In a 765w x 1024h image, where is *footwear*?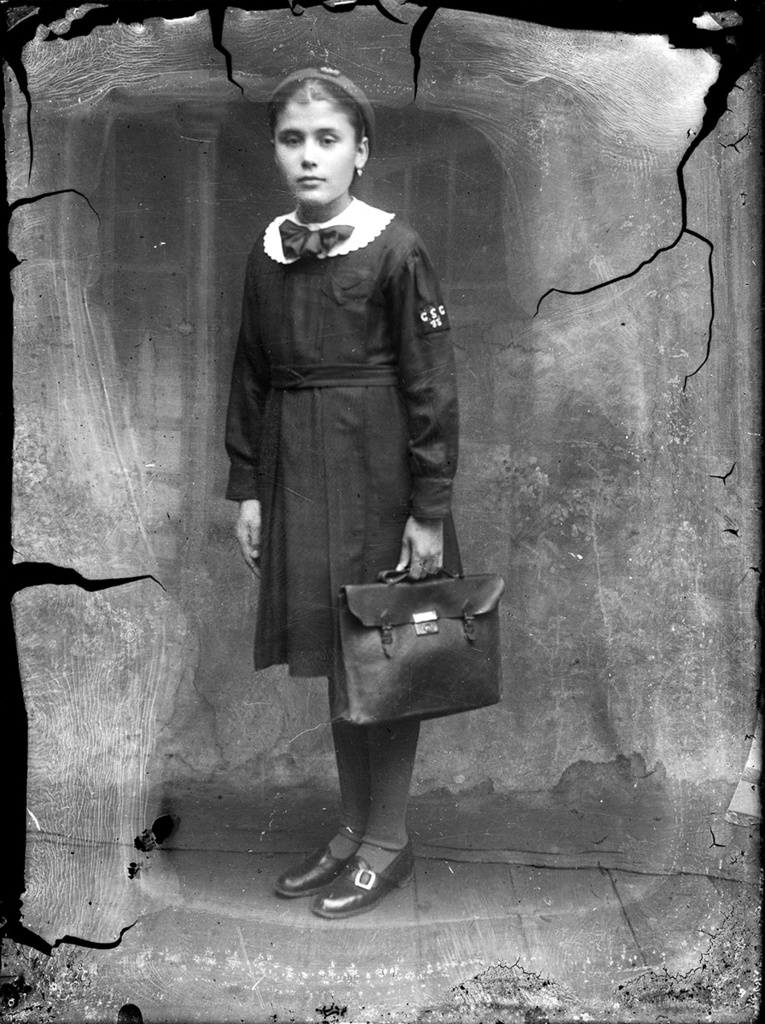
(x1=269, y1=841, x2=362, y2=897).
